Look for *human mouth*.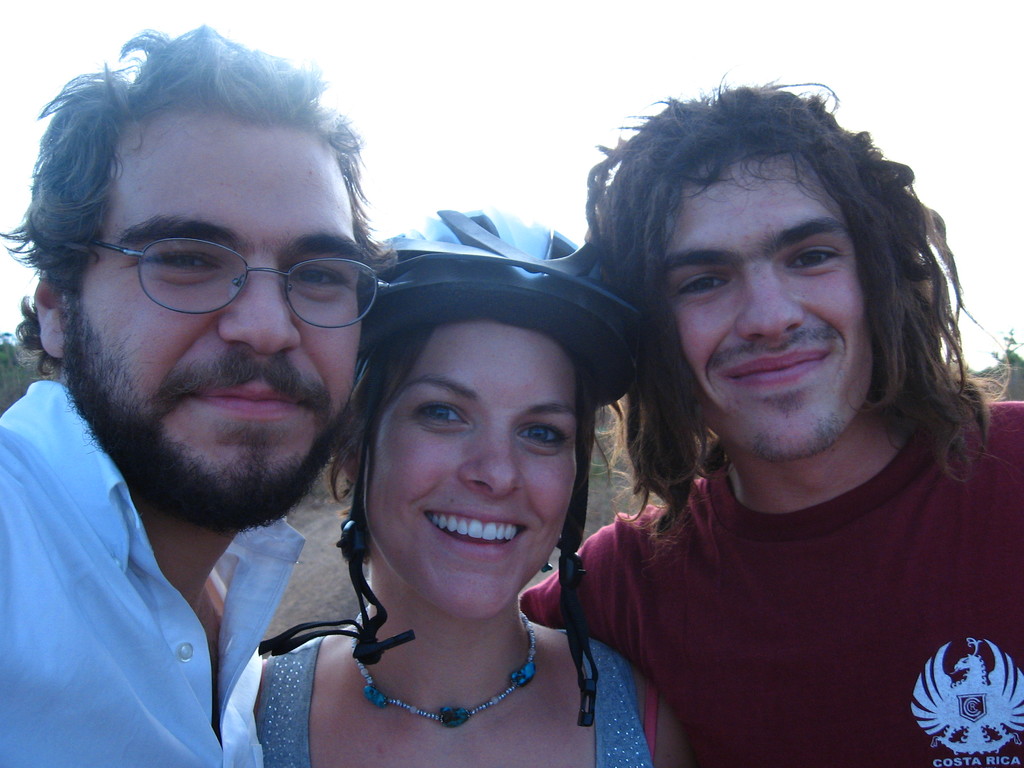
Found: 724:348:828:389.
